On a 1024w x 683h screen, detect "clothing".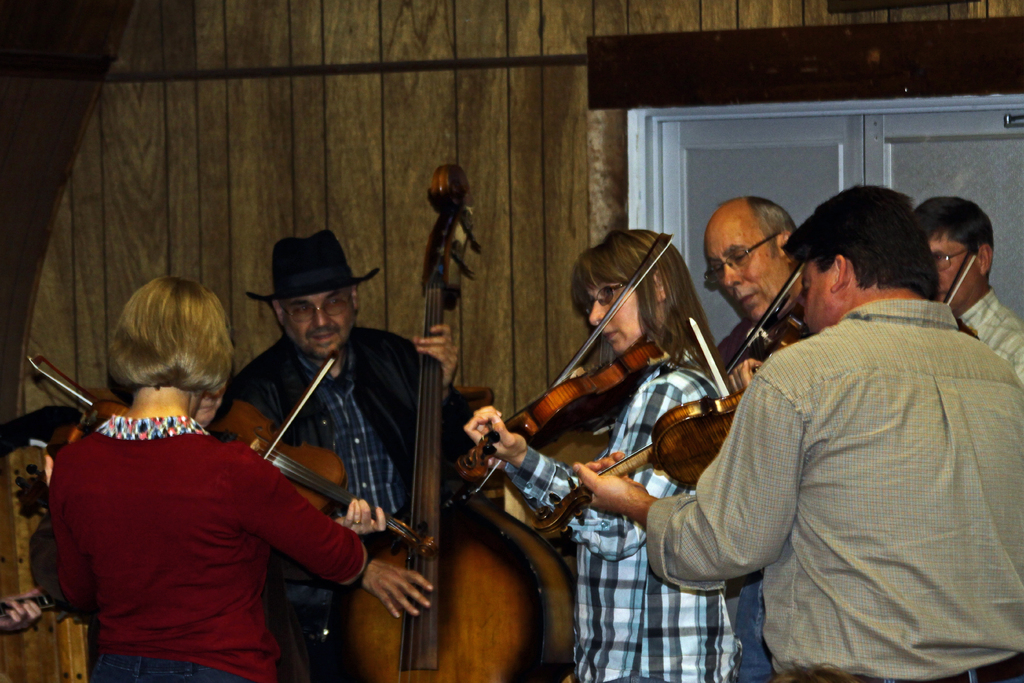
{"left": 645, "top": 300, "right": 1023, "bottom": 682}.
